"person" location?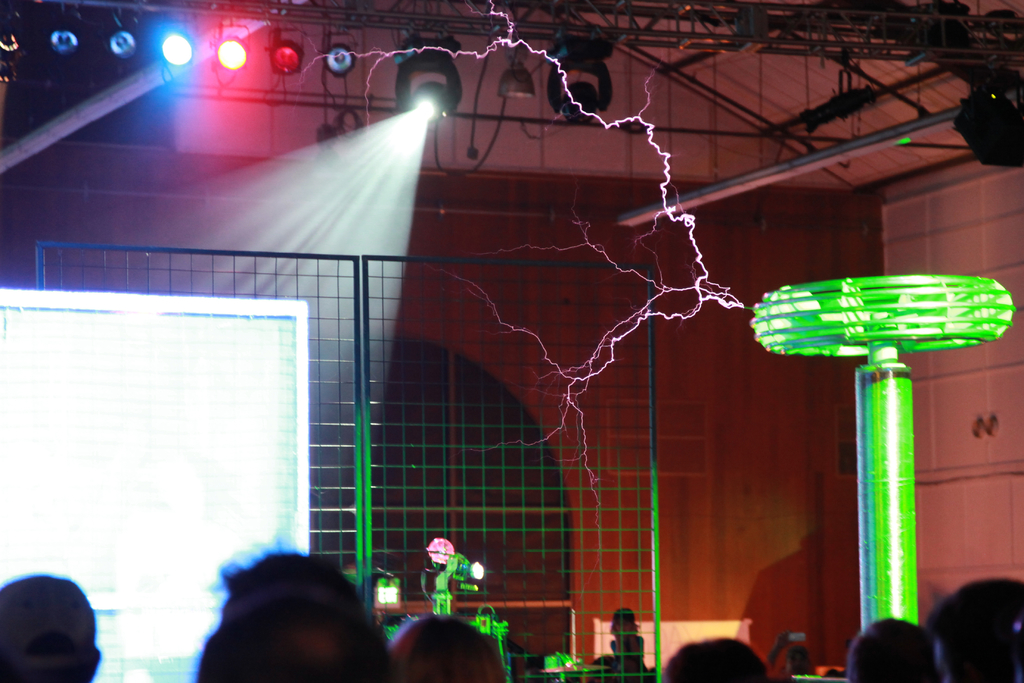
{"left": 660, "top": 634, "right": 770, "bottom": 682}
